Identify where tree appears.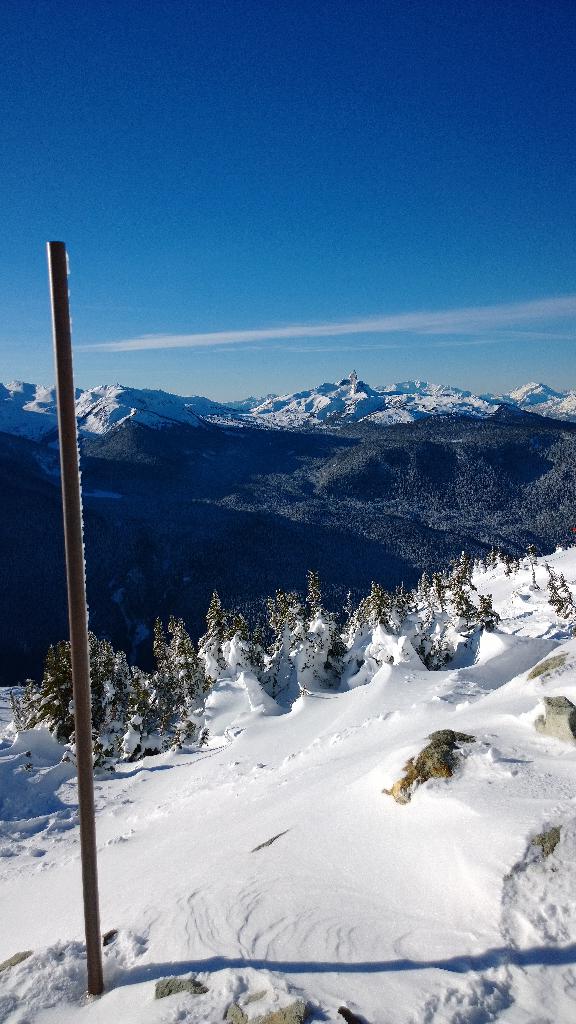
Appears at bbox(211, 589, 239, 652).
